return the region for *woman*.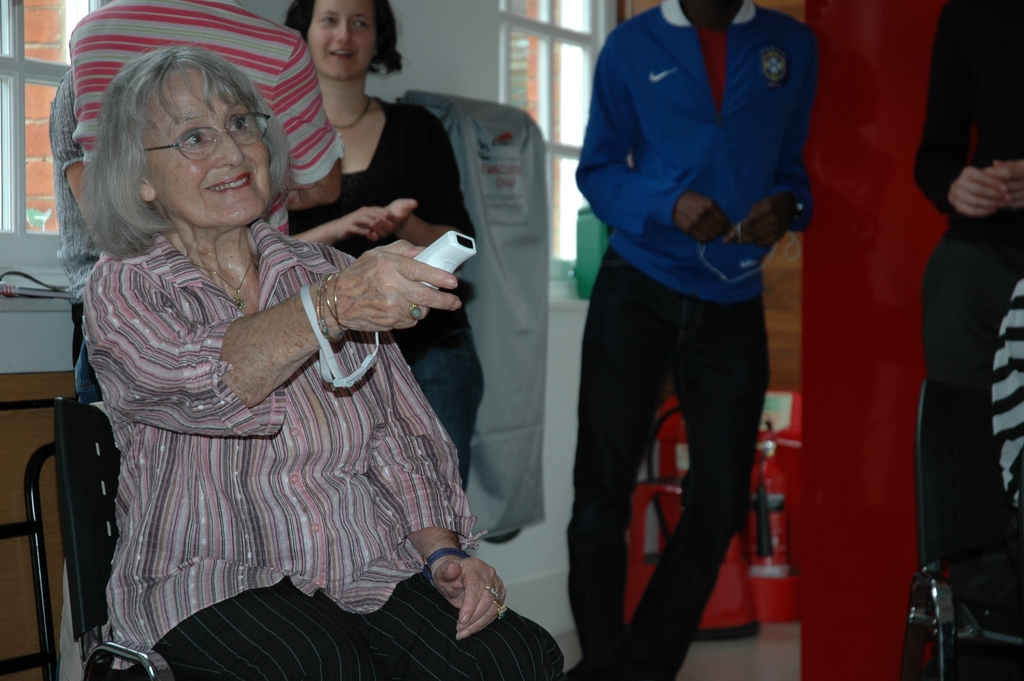
[287, 0, 481, 496].
